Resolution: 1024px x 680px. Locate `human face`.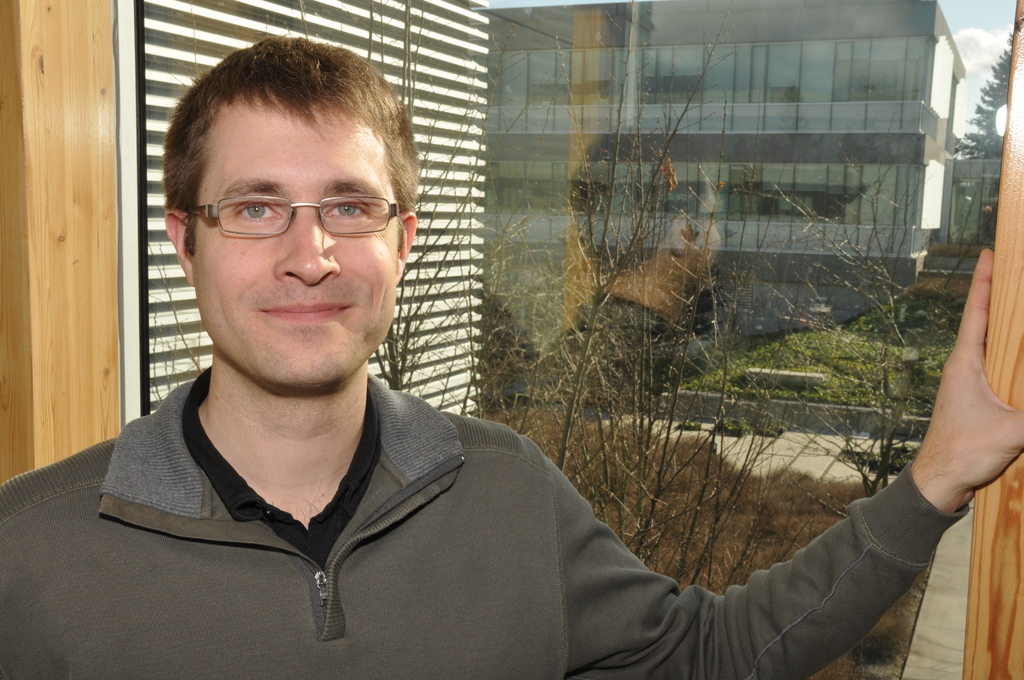
189/102/401/391.
